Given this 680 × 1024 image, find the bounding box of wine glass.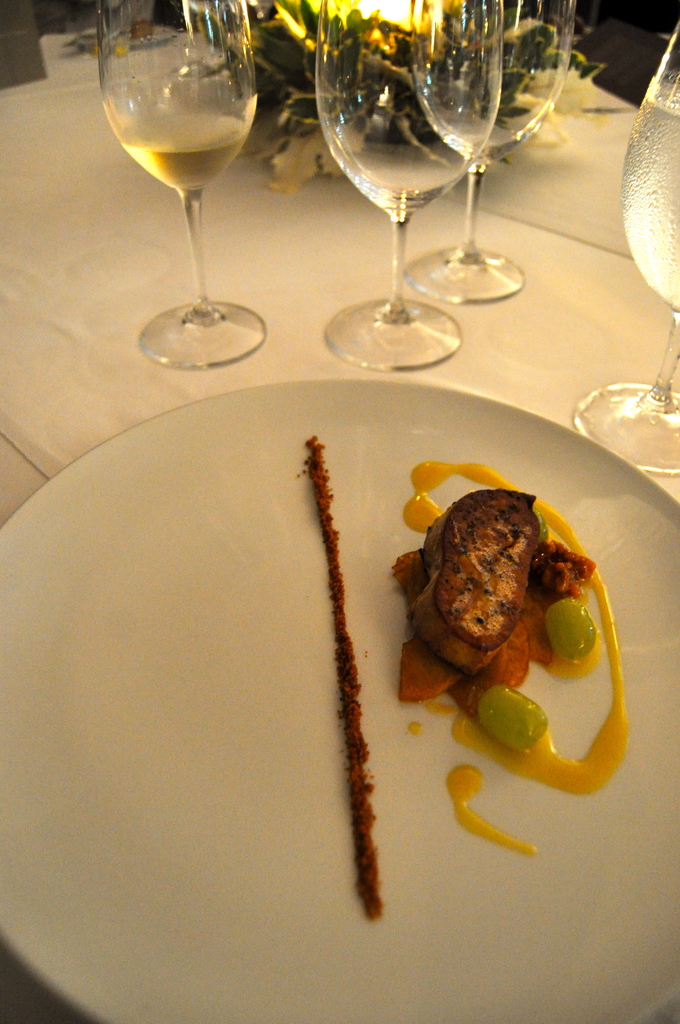
Rect(411, 0, 583, 300).
